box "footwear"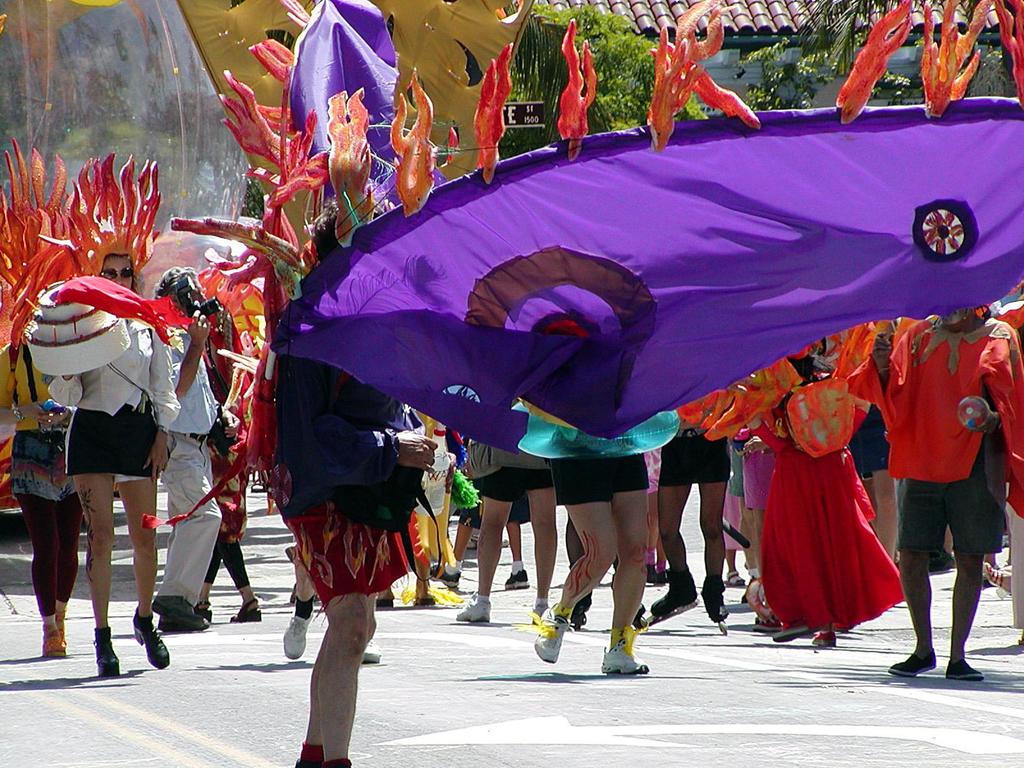
l=93, t=628, r=119, b=675
